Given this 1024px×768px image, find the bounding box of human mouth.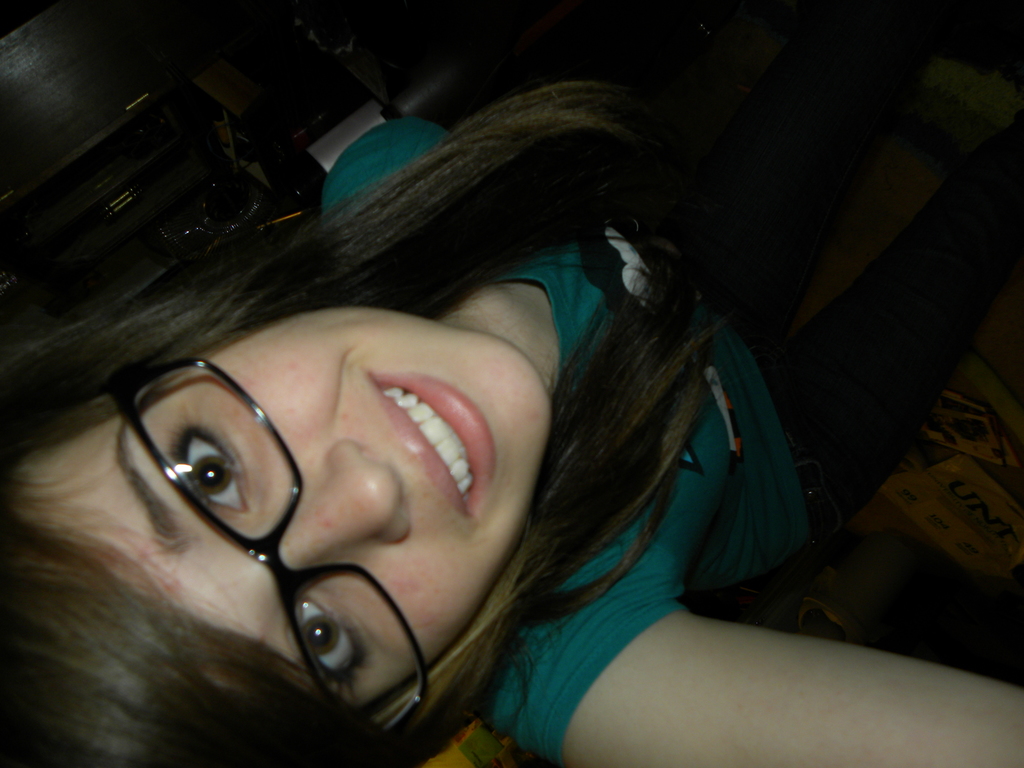
bbox(371, 369, 496, 525).
